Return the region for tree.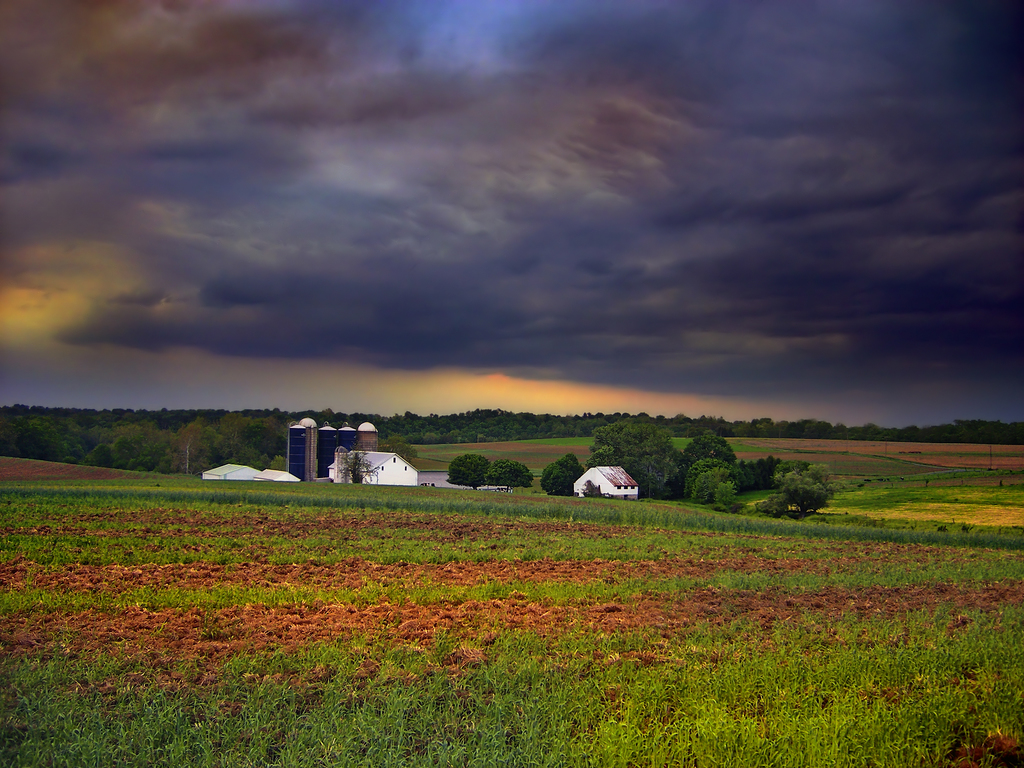
{"x1": 488, "y1": 455, "x2": 532, "y2": 495}.
